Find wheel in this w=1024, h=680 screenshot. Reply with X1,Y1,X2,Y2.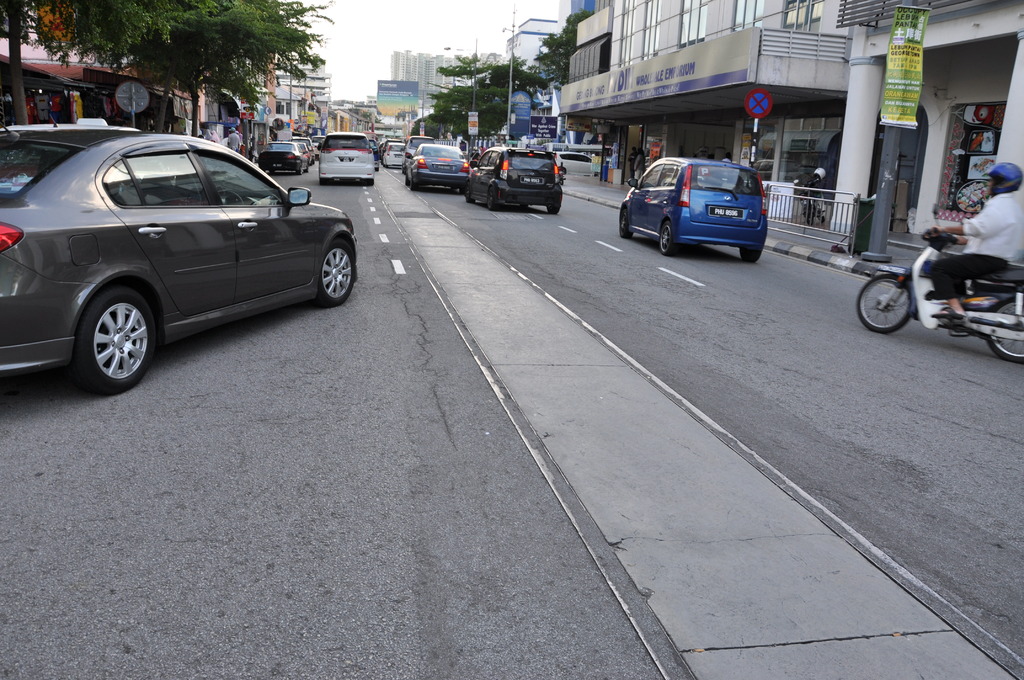
406,172,411,186.
